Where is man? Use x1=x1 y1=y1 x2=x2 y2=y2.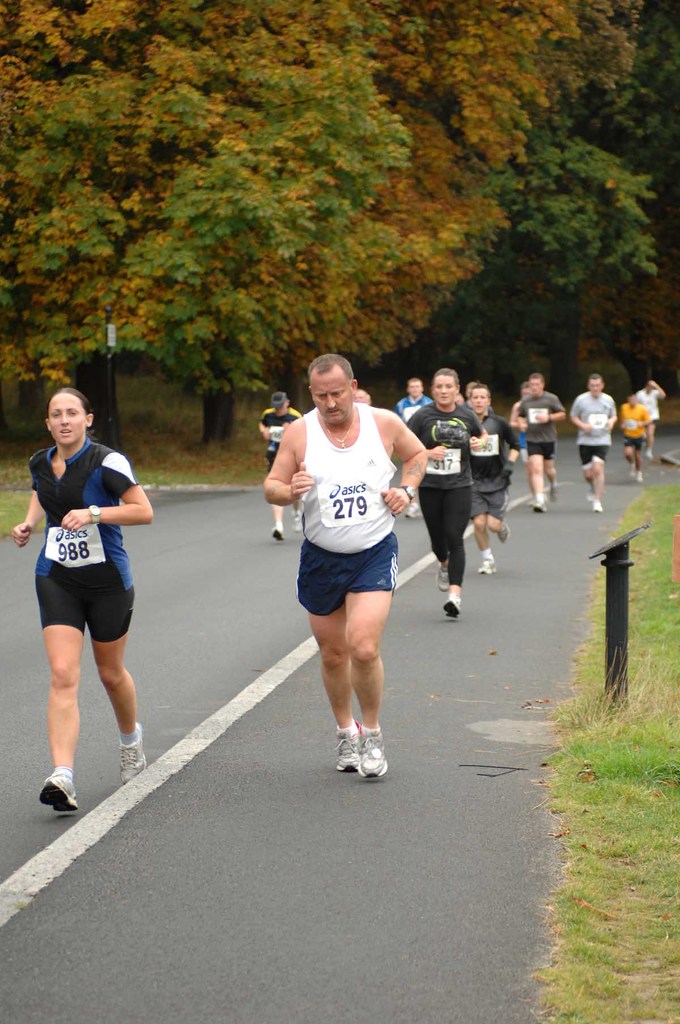
x1=461 y1=383 x2=508 y2=576.
